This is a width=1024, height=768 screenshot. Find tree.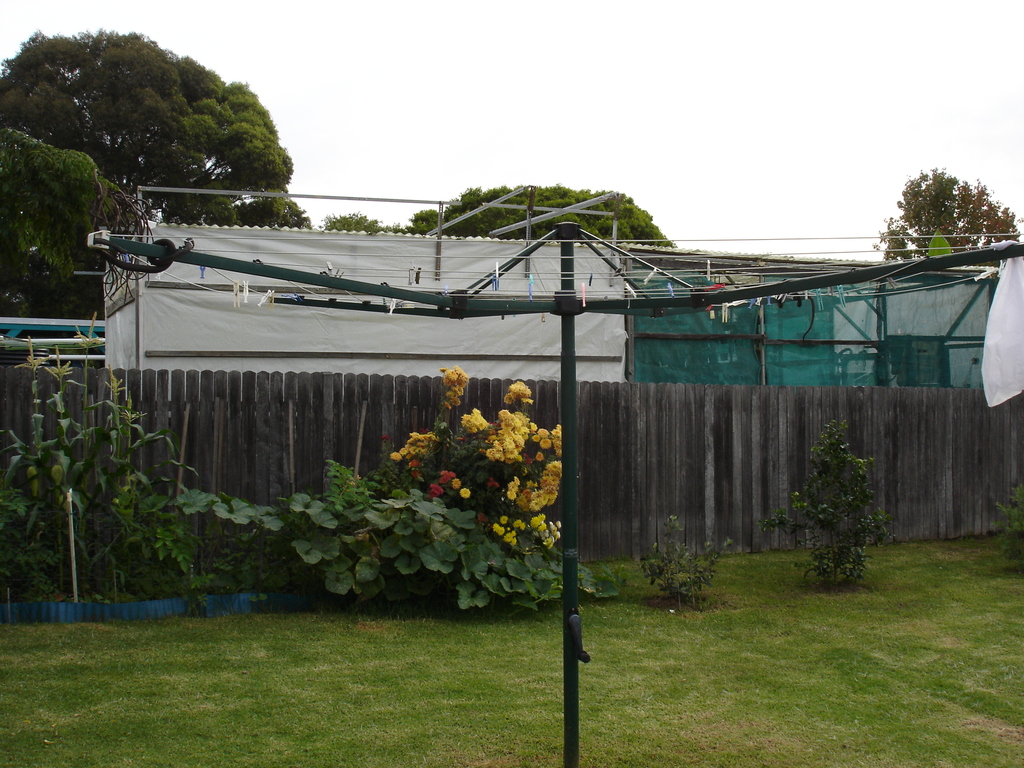
Bounding box: box(317, 176, 675, 247).
